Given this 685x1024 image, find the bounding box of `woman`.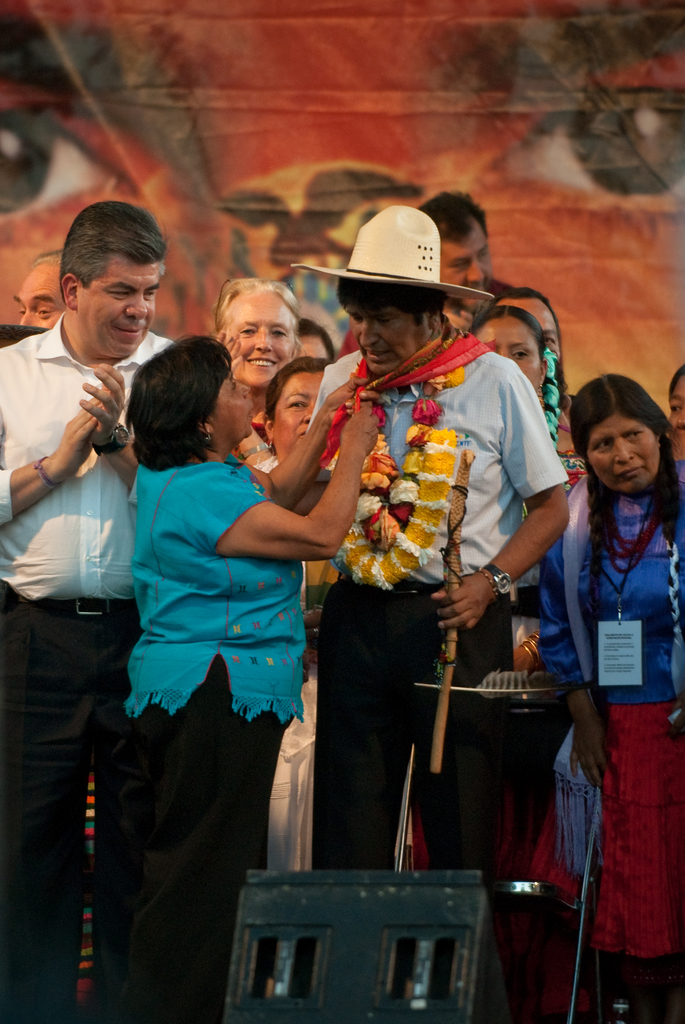
Rect(535, 370, 684, 1023).
